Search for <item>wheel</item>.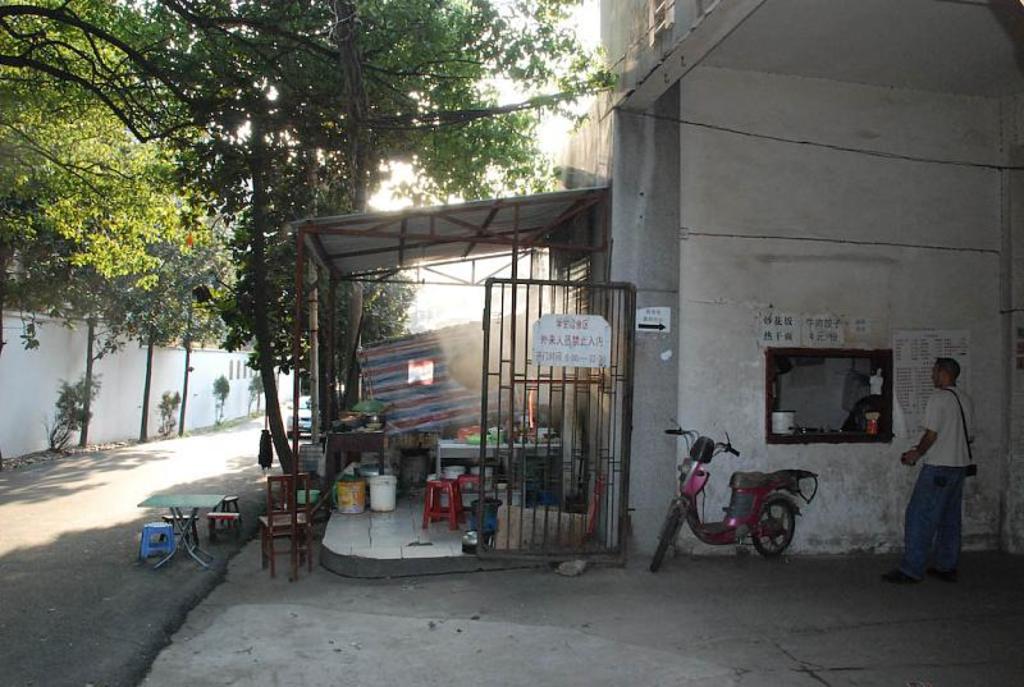
Found at bbox=[649, 505, 681, 577].
